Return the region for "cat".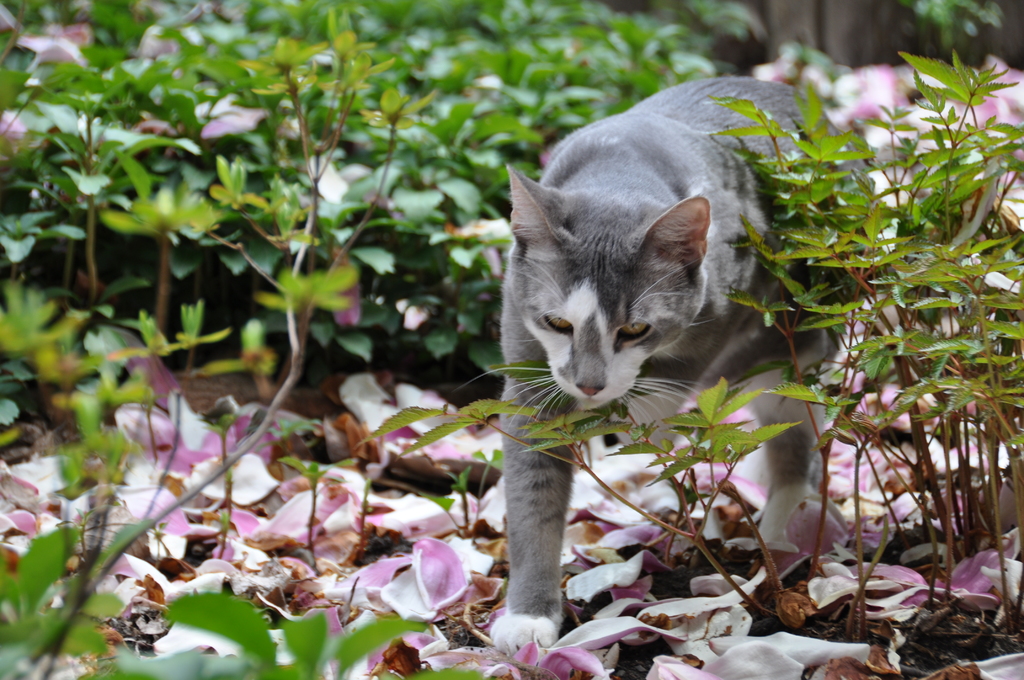
<box>484,75,879,658</box>.
